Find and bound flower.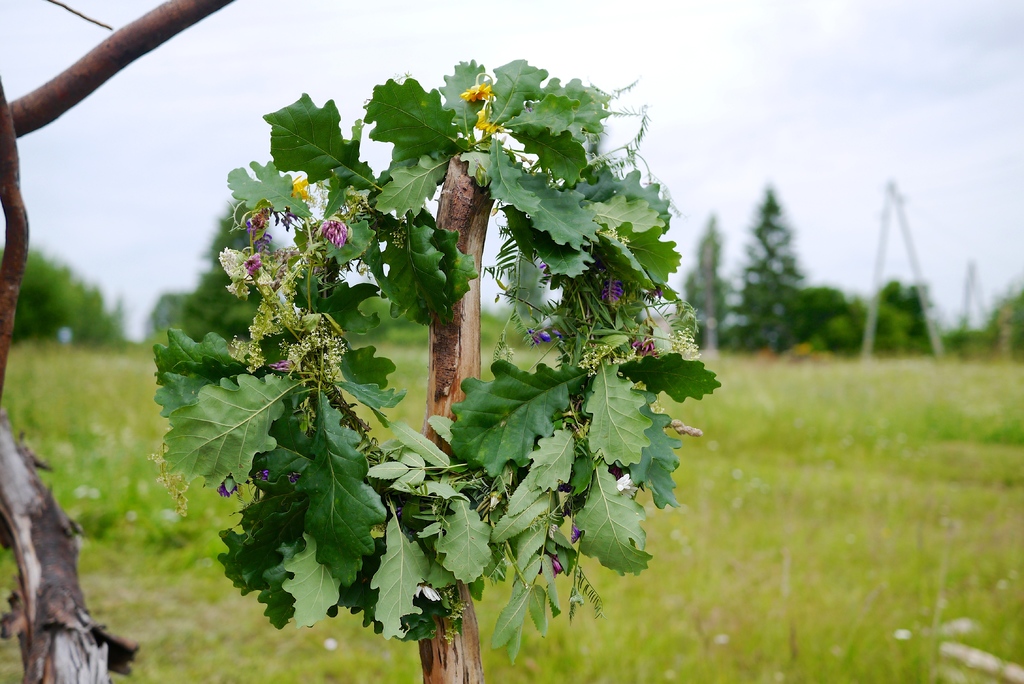
Bound: [left=615, top=475, right=635, bottom=493].
